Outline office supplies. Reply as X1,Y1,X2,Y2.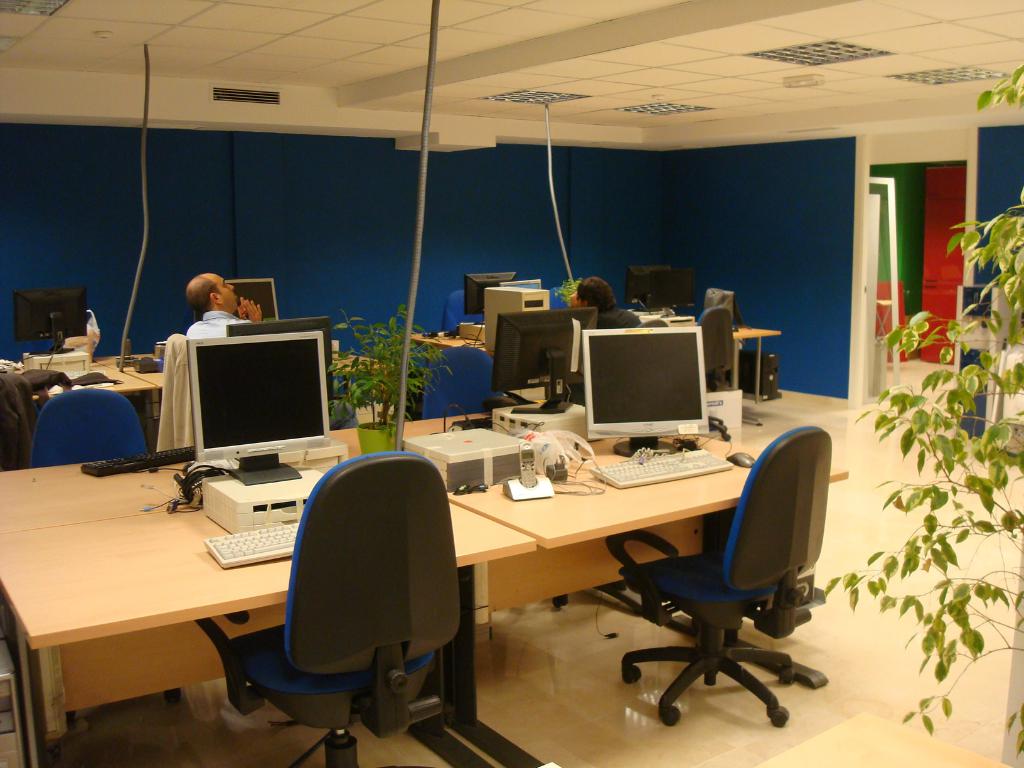
418,342,477,421.
